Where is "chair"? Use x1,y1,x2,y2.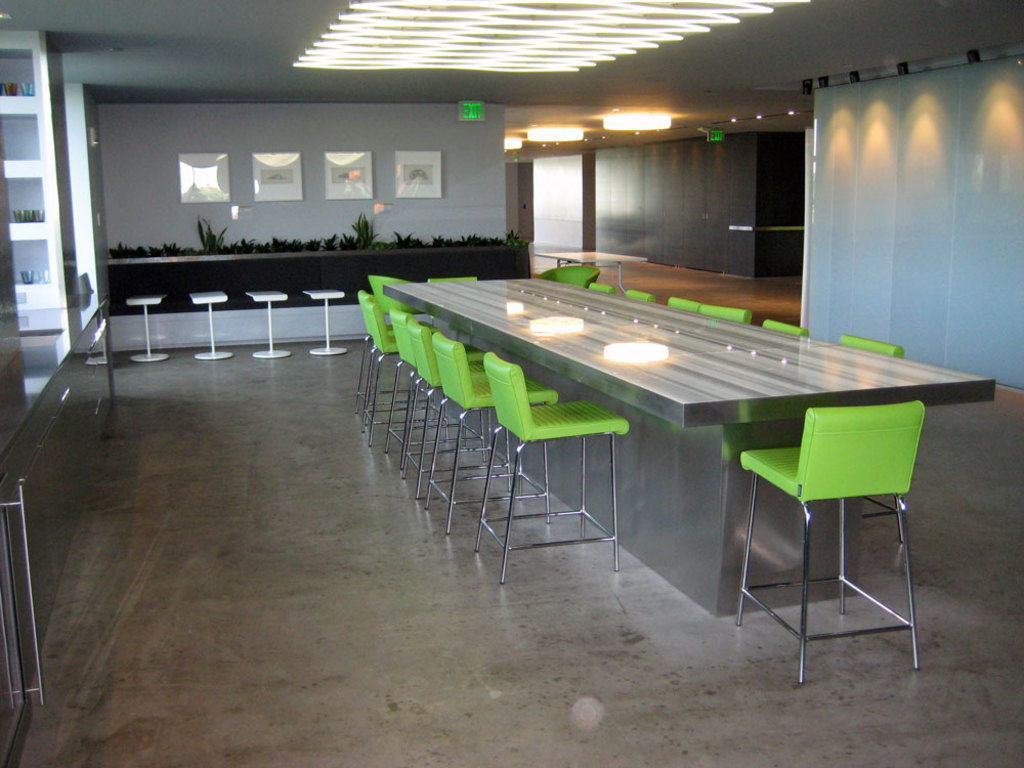
666,294,702,316.
